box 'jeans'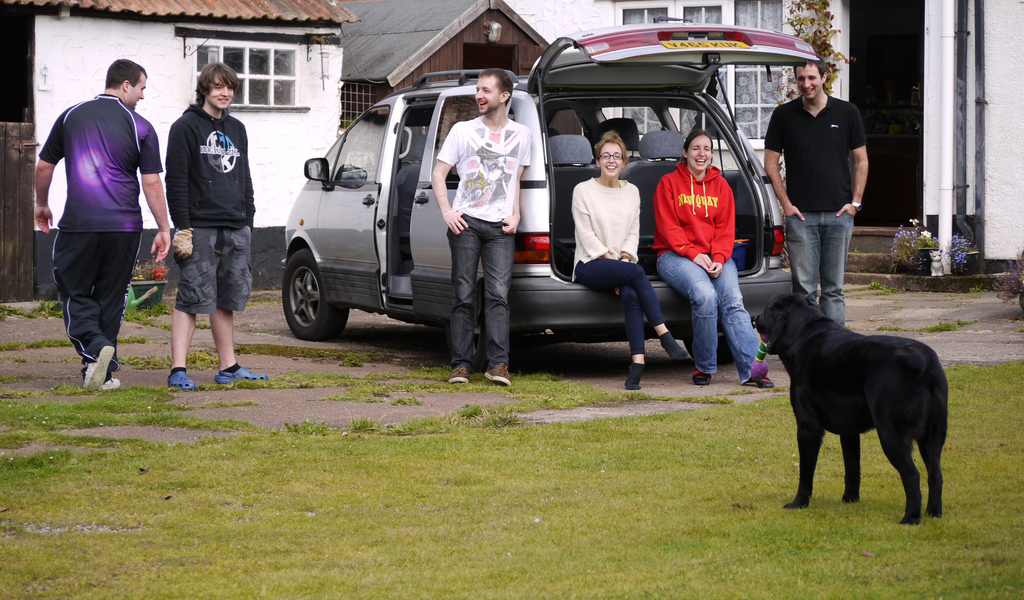
box=[580, 256, 668, 356]
